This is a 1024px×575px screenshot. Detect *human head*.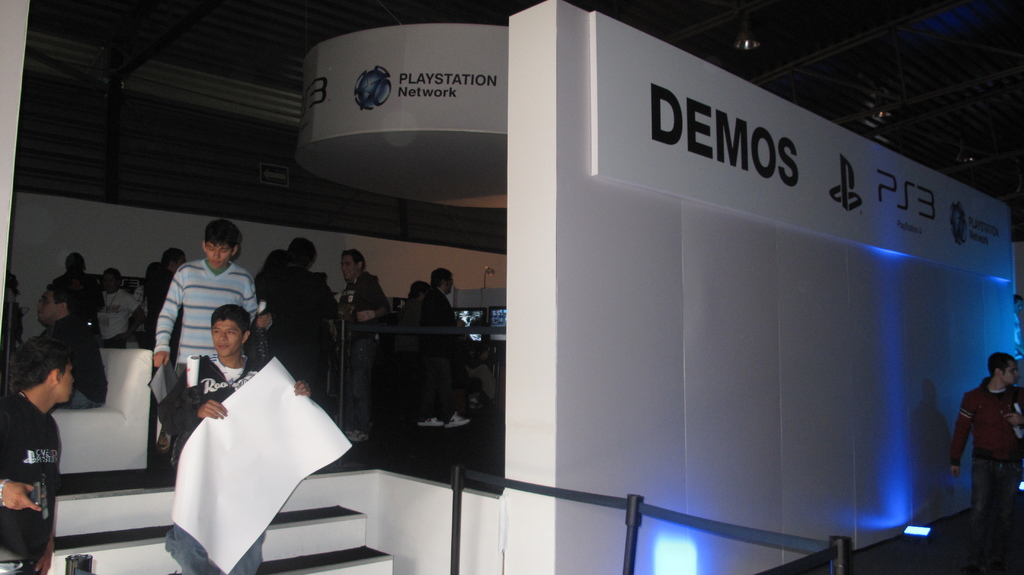
l=163, t=247, r=183, b=275.
